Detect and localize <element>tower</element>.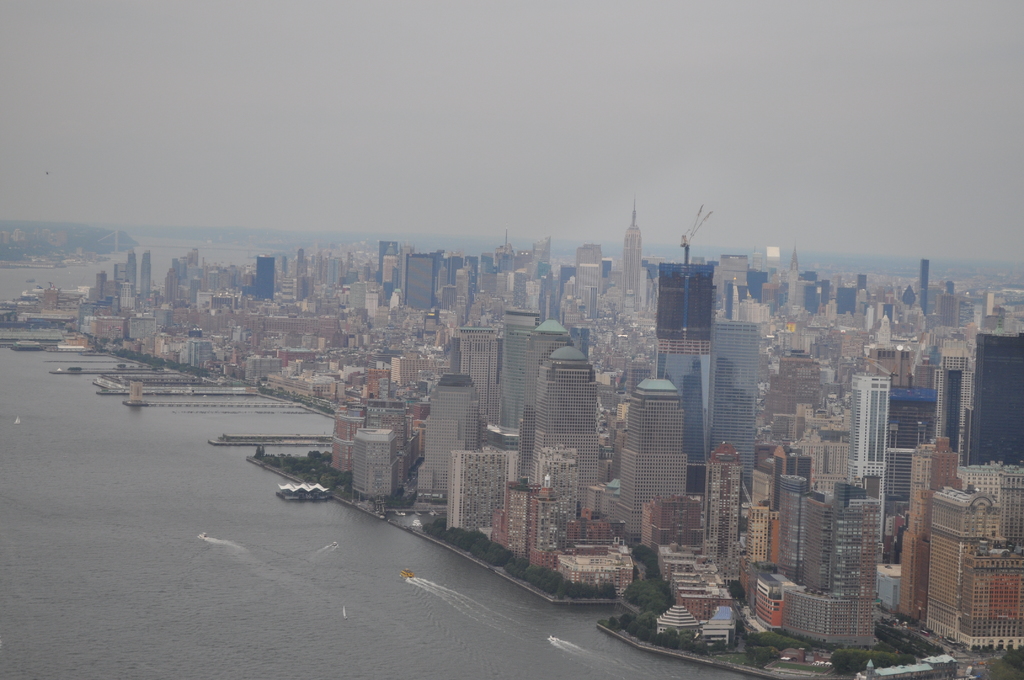
Localized at bbox=(495, 312, 536, 439).
